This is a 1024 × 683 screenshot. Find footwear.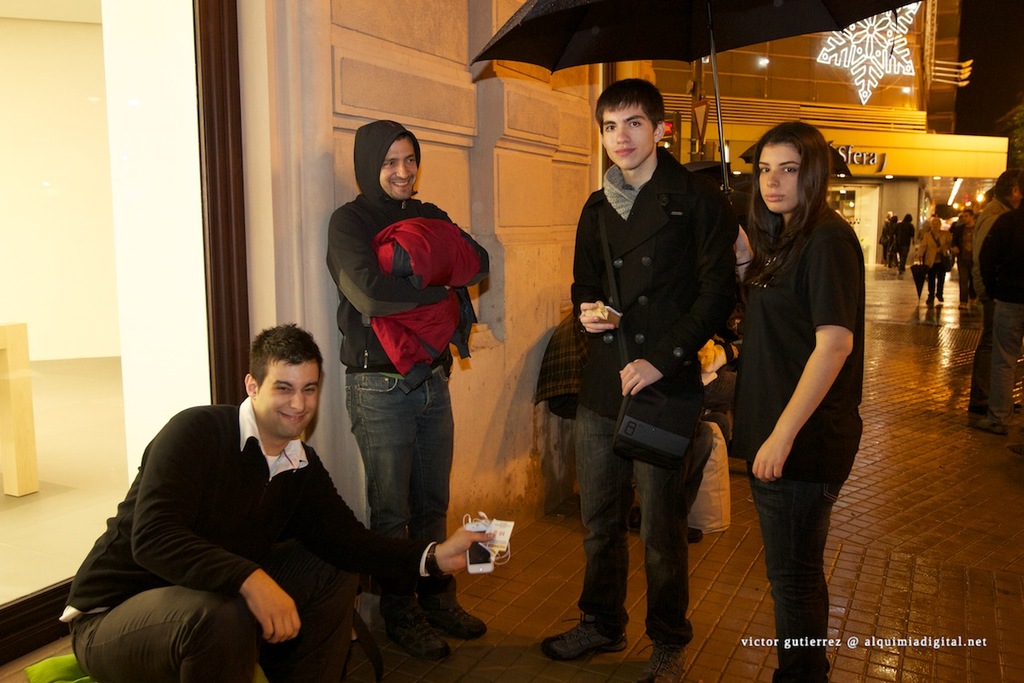
Bounding box: 423,583,492,648.
